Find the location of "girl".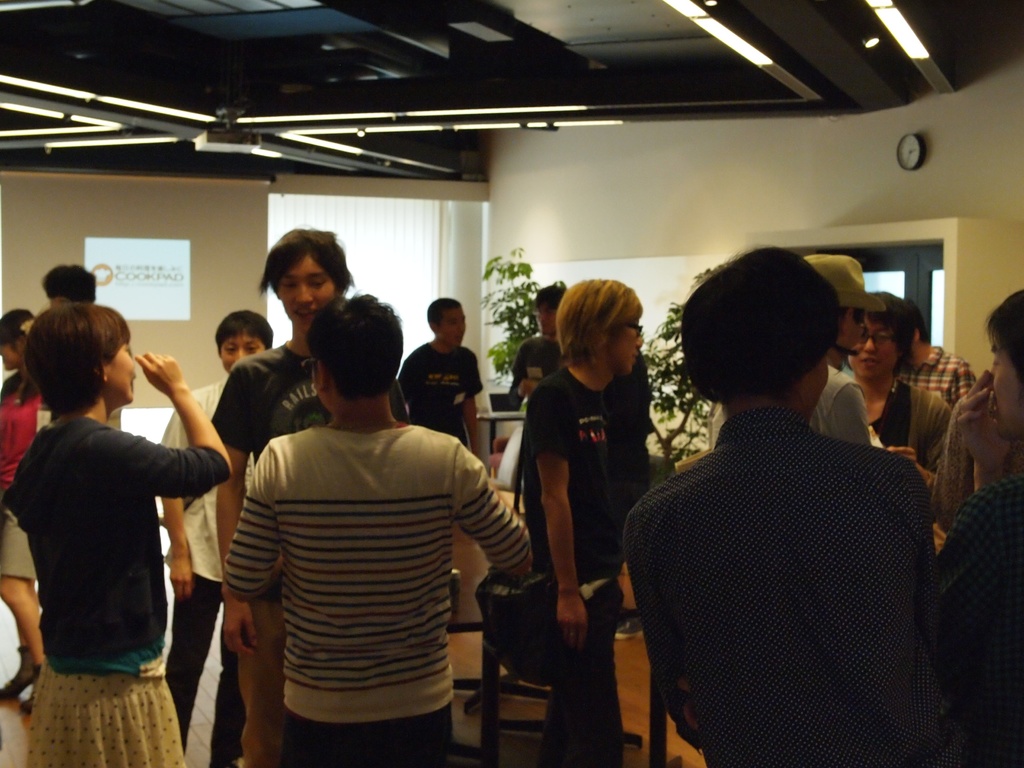
Location: 202/227/410/739.
